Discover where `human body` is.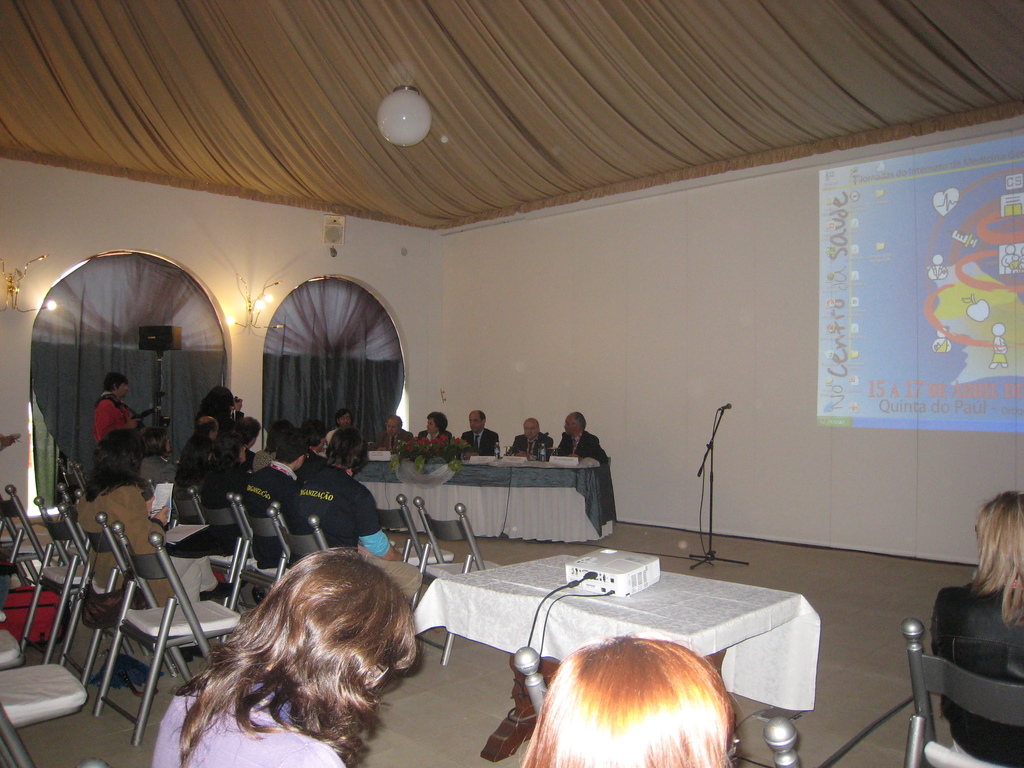
Discovered at Rect(366, 412, 413, 456).
